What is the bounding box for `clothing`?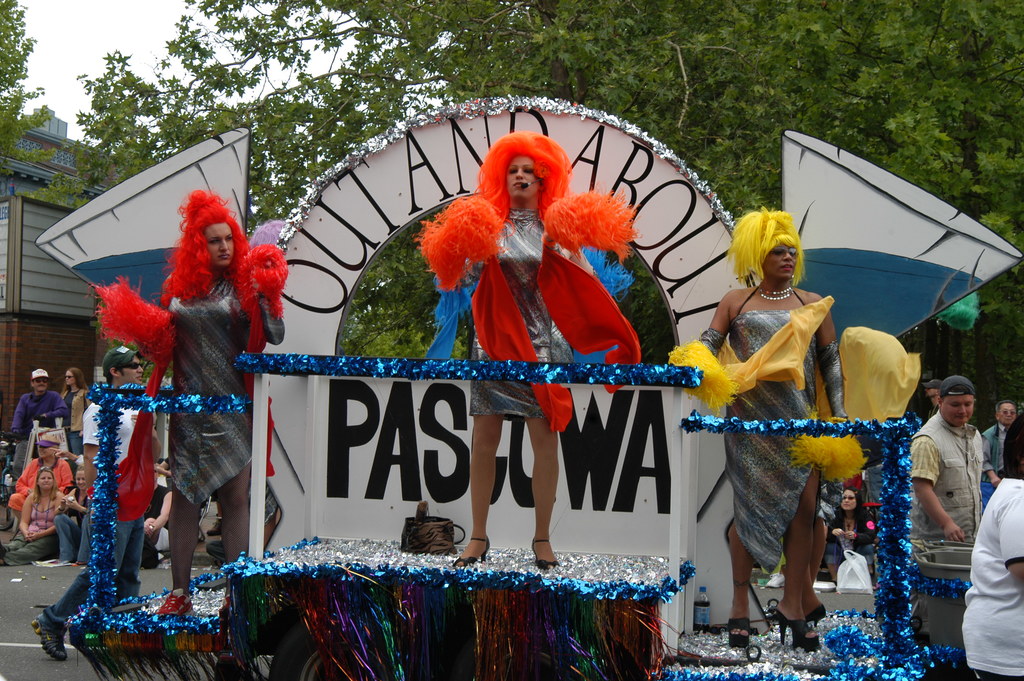
x1=965 y1=475 x2=1023 y2=680.
